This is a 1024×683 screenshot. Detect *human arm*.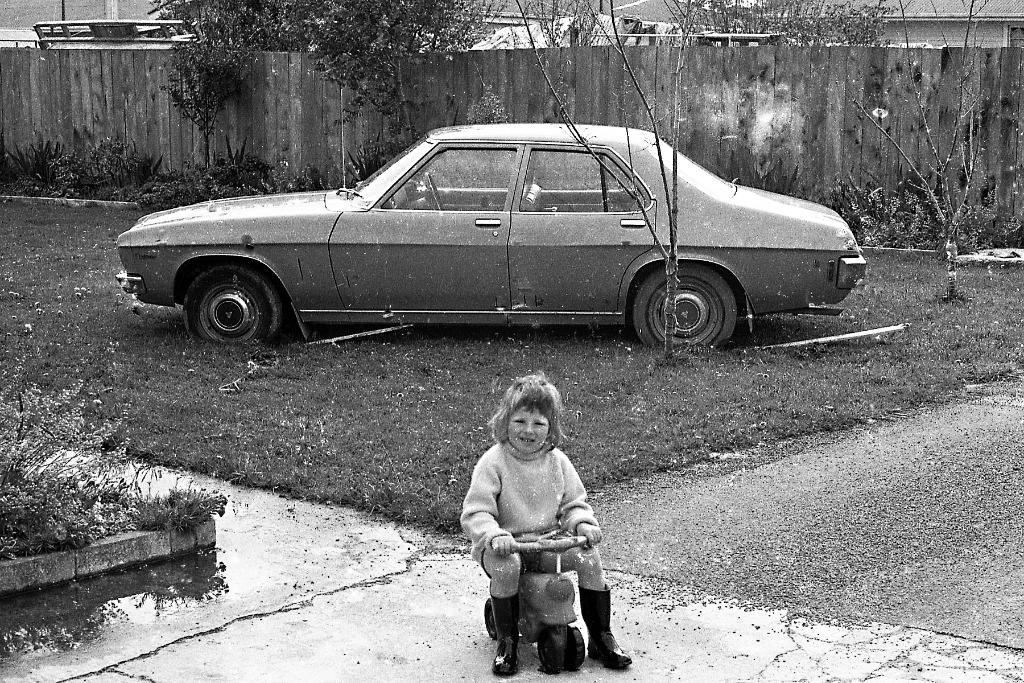
<box>454,464,514,555</box>.
